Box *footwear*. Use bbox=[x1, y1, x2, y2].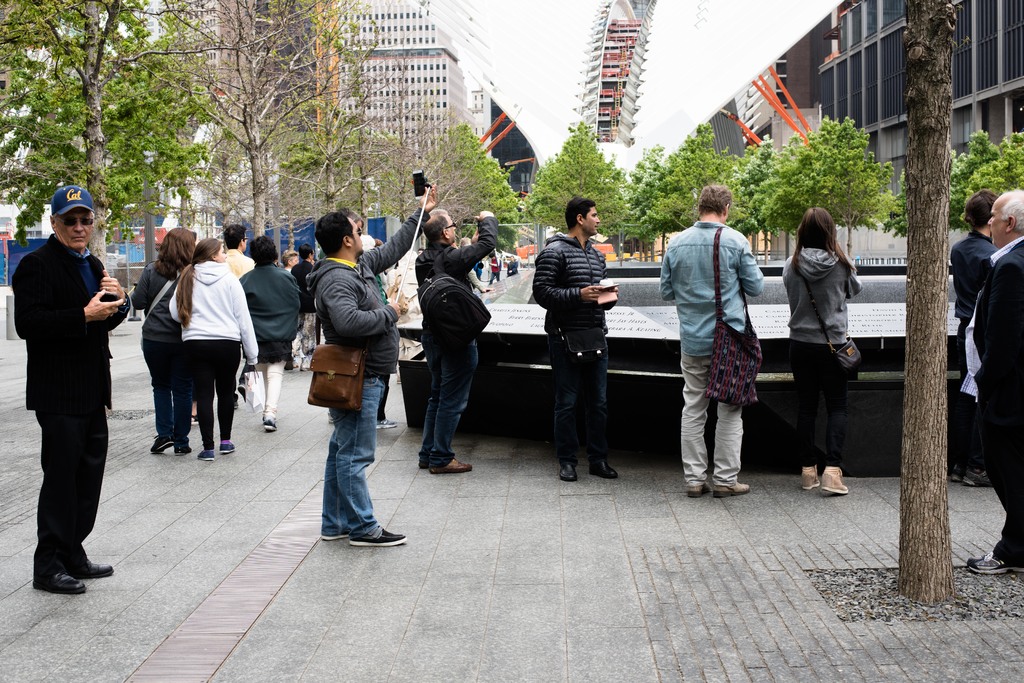
bbox=[220, 441, 234, 452].
